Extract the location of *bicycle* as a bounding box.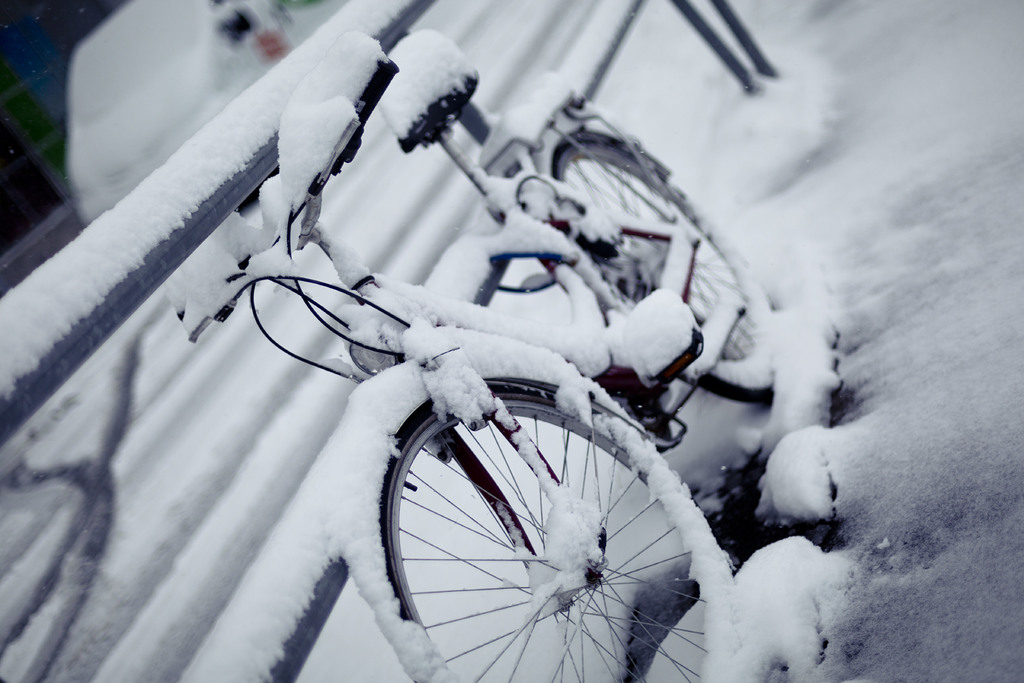
{"x1": 83, "y1": 62, "x2": 811, "y2": 653}.
